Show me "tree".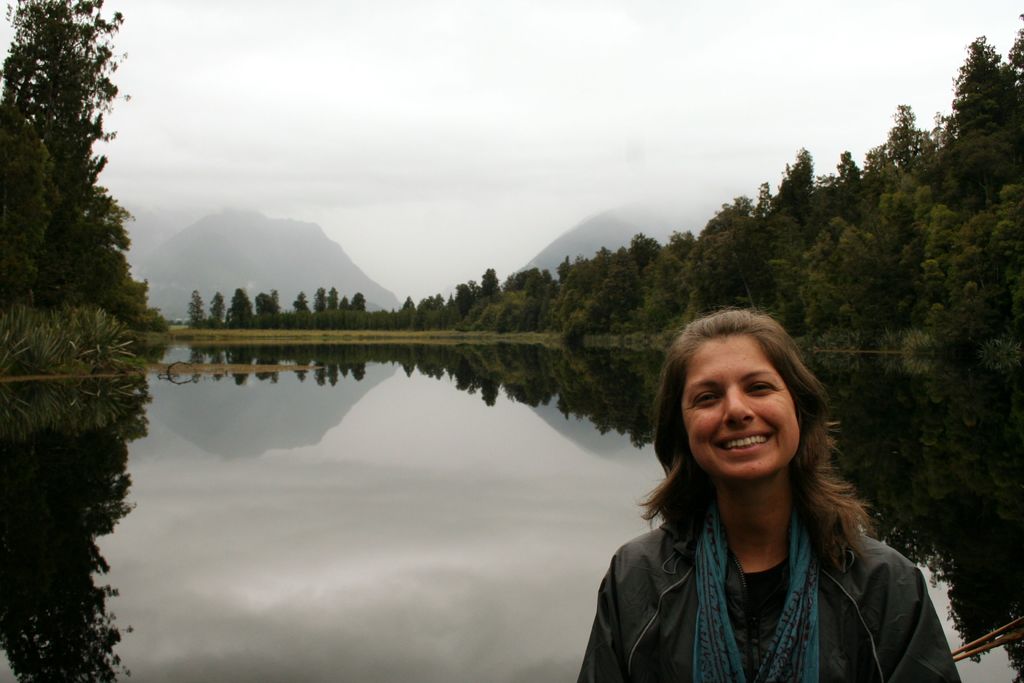
"tree" is here: (left=351, top=288, right=366, bottom=312).
